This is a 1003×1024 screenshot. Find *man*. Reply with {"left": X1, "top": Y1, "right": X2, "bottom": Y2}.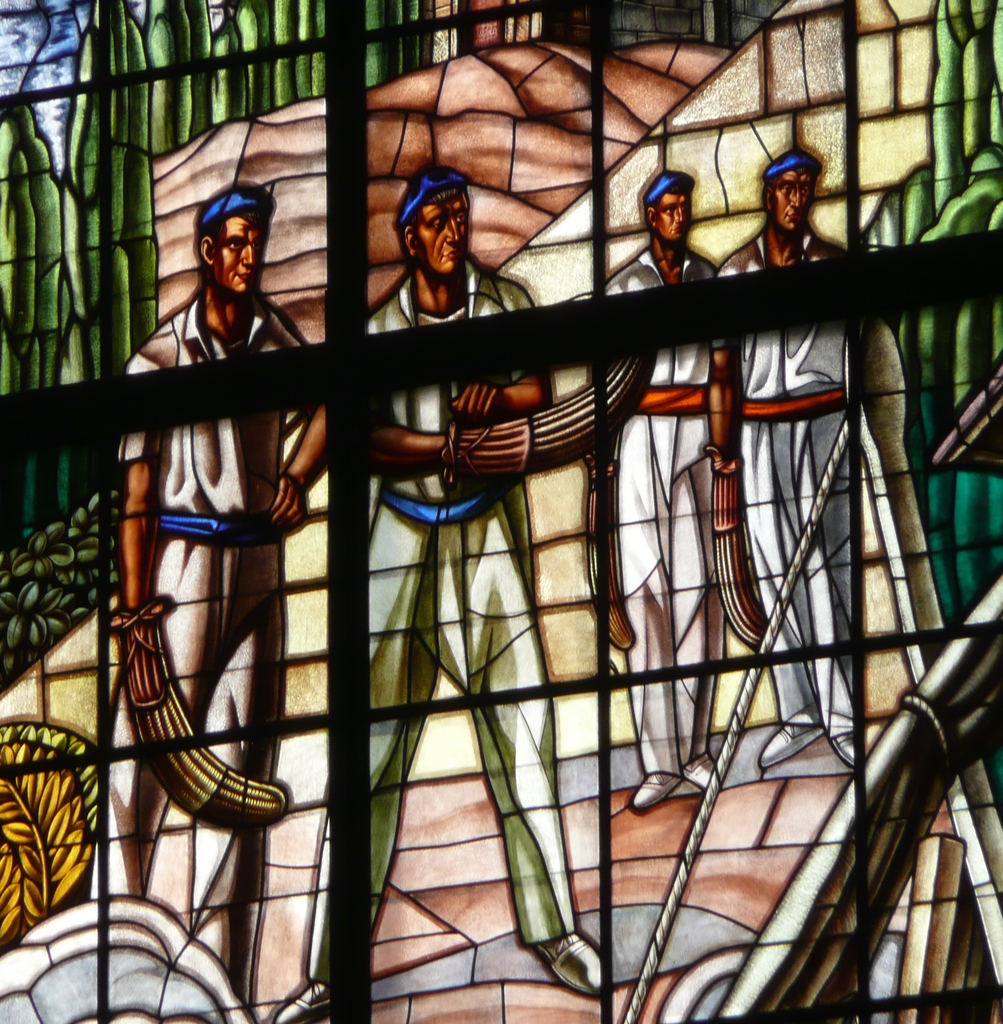
{"left": 273, "top": 149, "right": 602, "bottom": 1023}.
